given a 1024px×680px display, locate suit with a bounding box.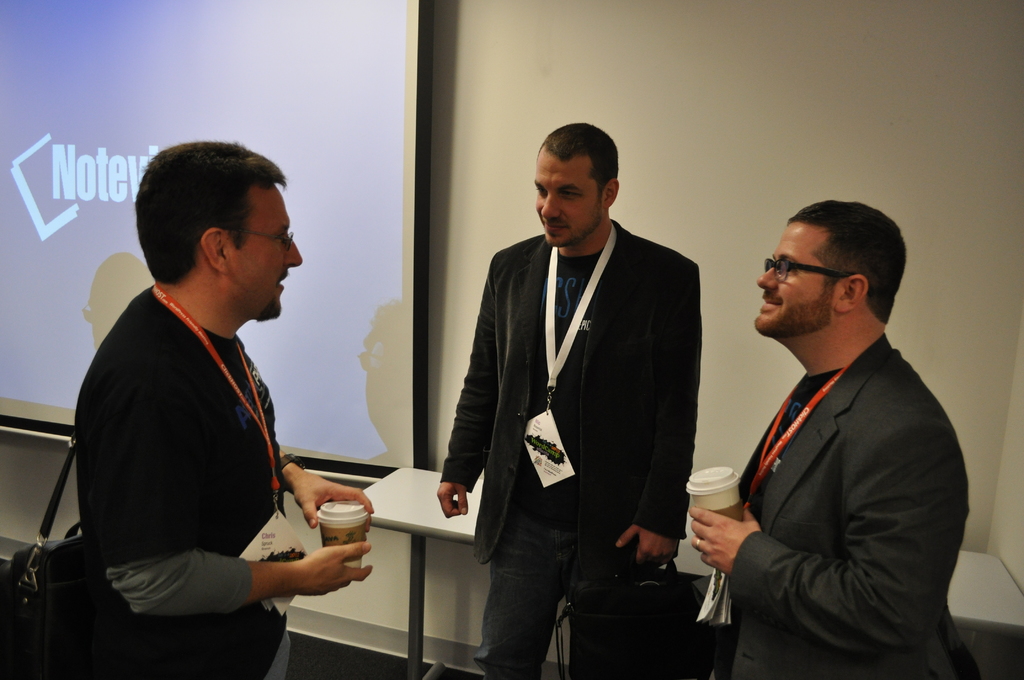
Located: 703, 330, 985, 679.
